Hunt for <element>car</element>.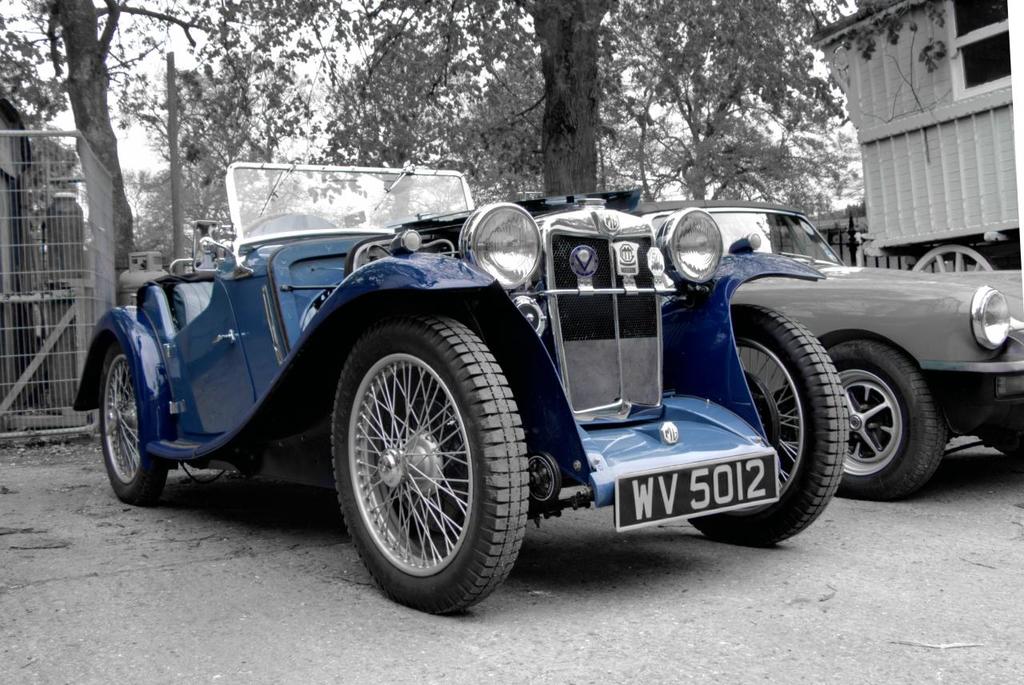
Hunted down at (left=73, top=162, right=851, bottom=617).
